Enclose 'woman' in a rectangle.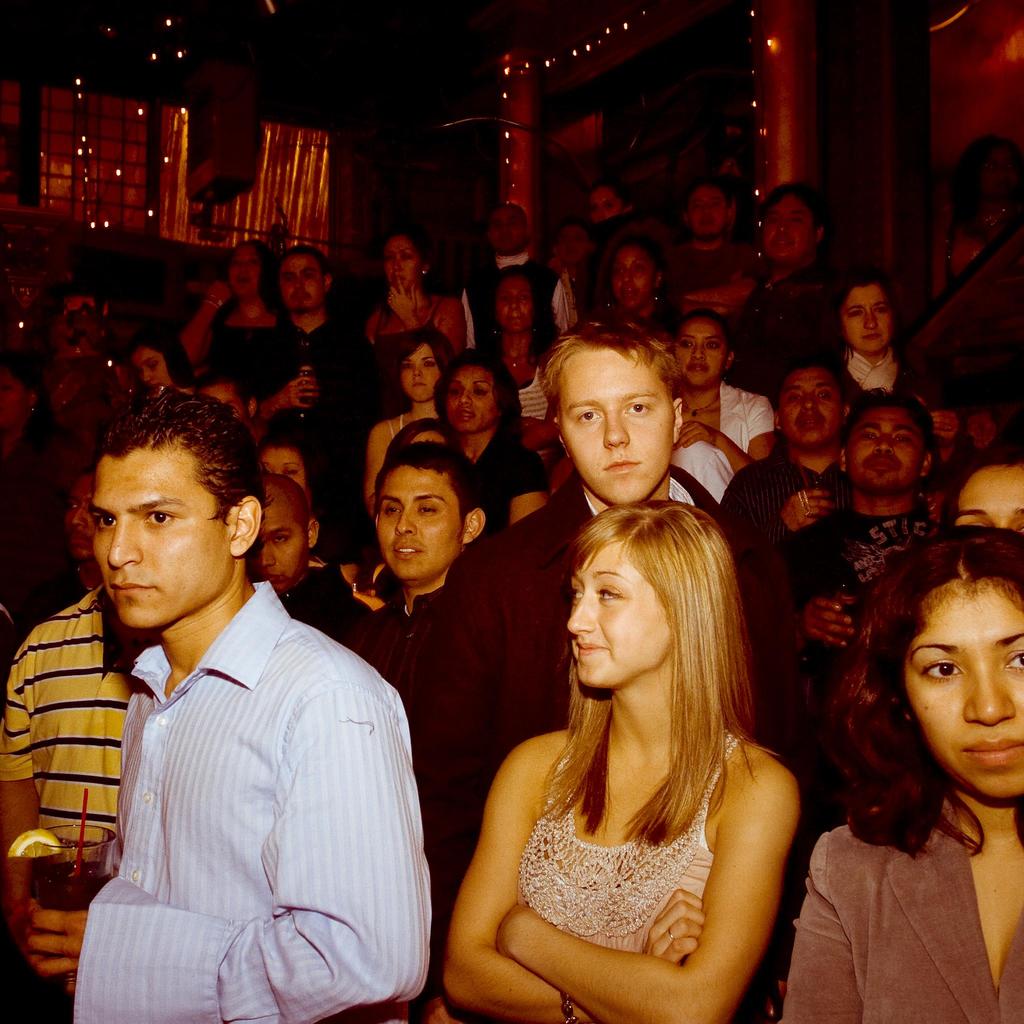
BBox(604, 228, 685, 342).
